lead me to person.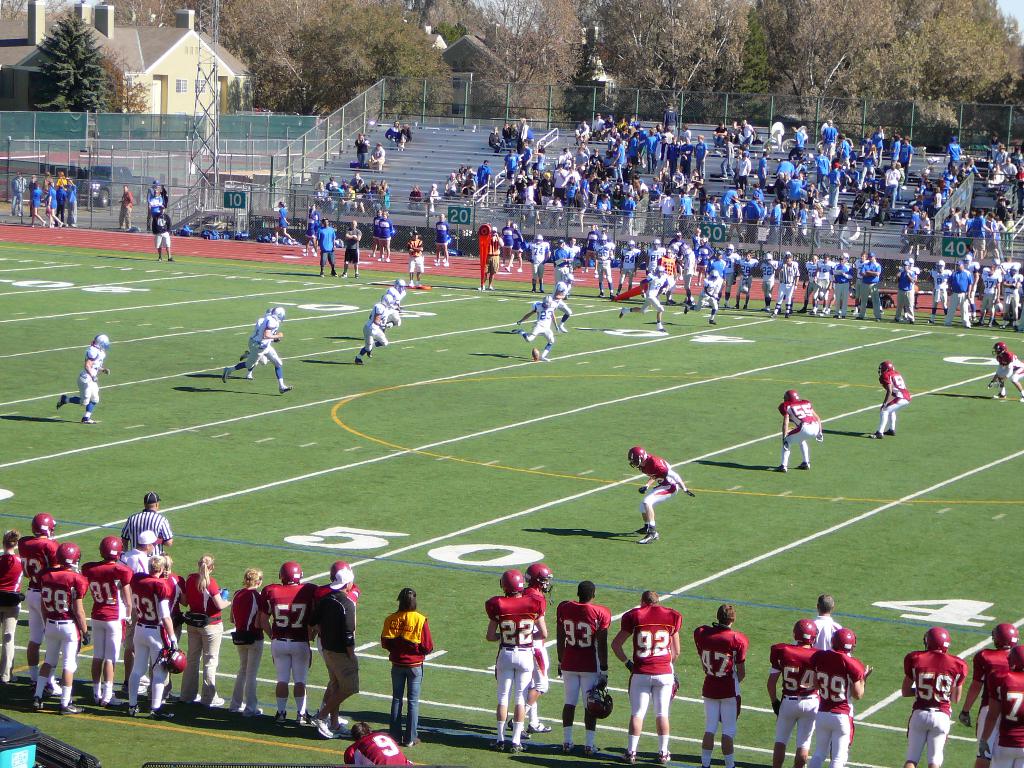
Lead to rect(83, 540, 133, 708).
